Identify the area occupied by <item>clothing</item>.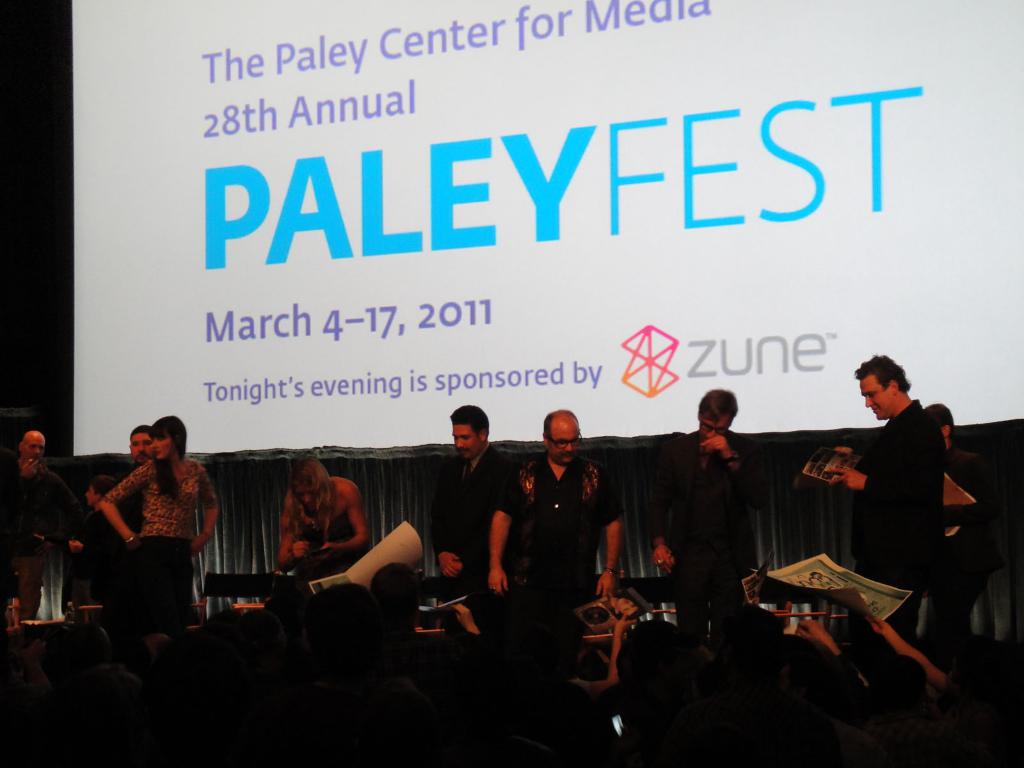
Area: BBox(651, 427, 766, 632).
